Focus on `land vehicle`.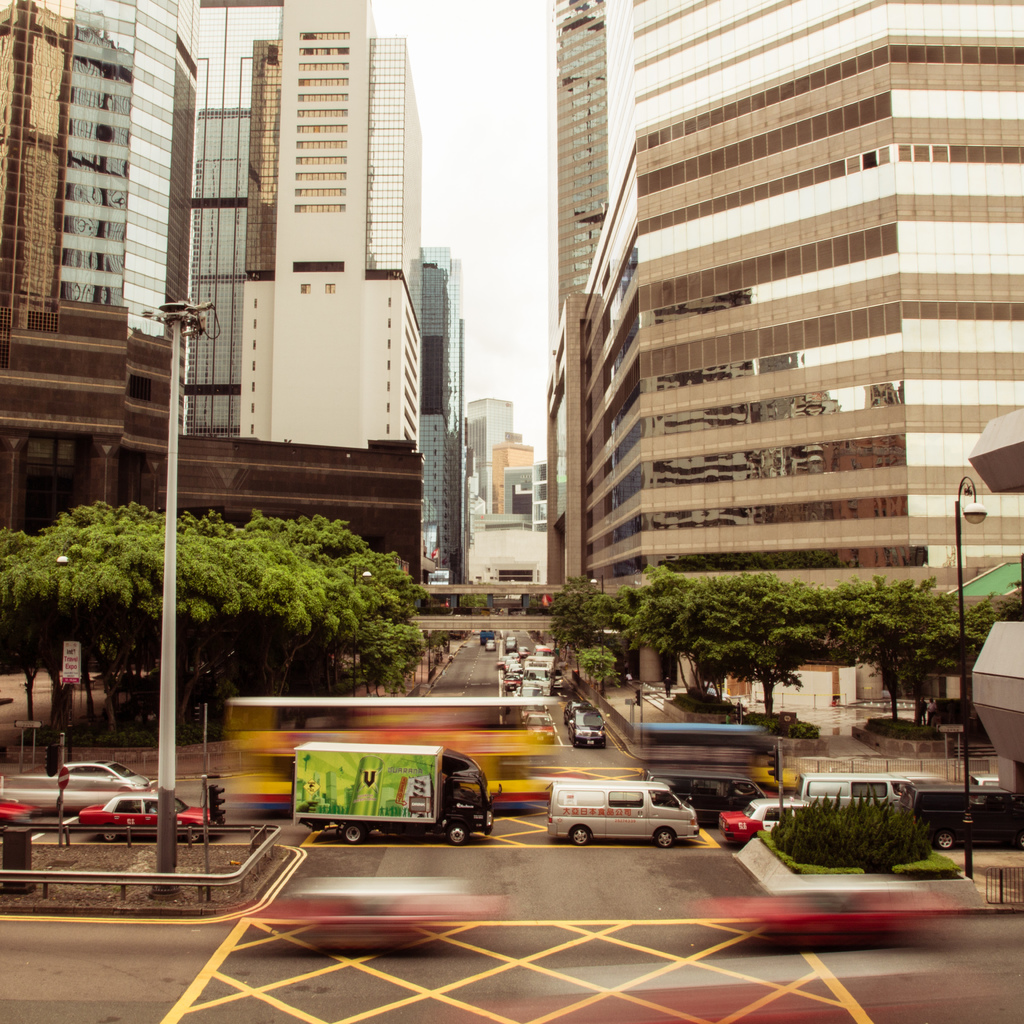
Focused at box=[522, 652, 557, 696].
